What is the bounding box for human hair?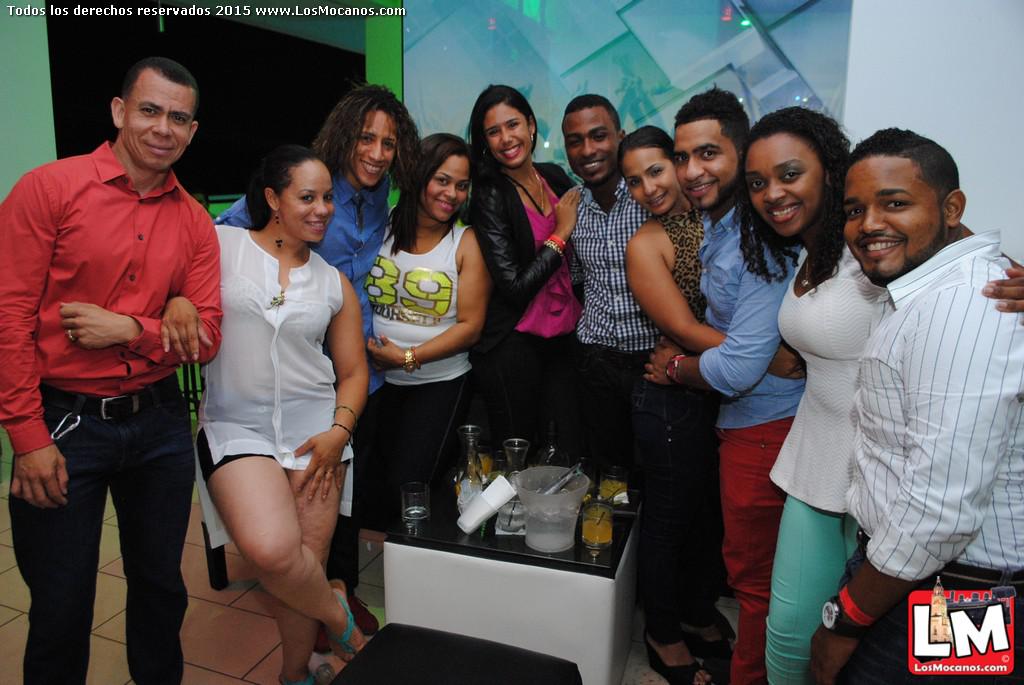
x1=672 y1=82 x2=750 y2=159.
